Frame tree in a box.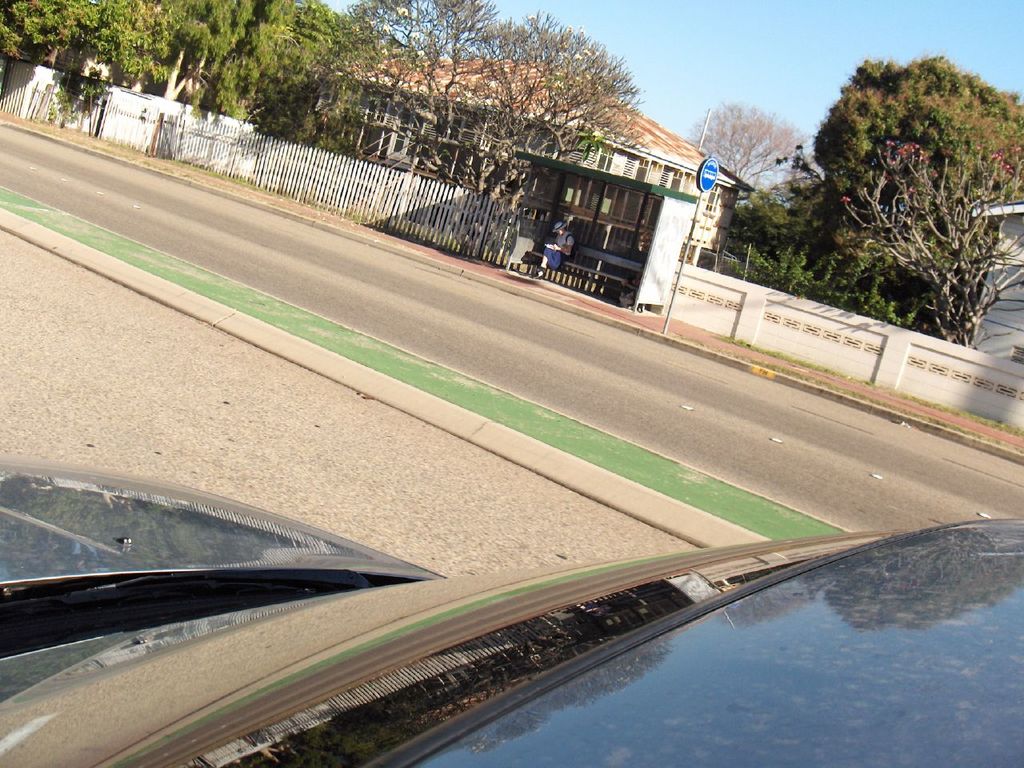
locate(481, 9, 653, 287).
